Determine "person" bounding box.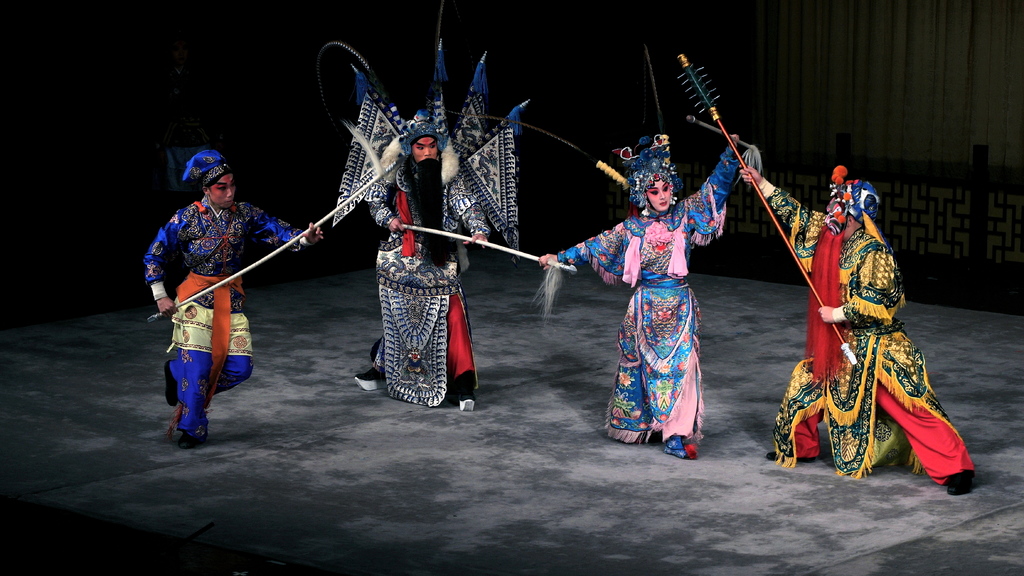
Determined: <box>355,115,488,410</box>.
